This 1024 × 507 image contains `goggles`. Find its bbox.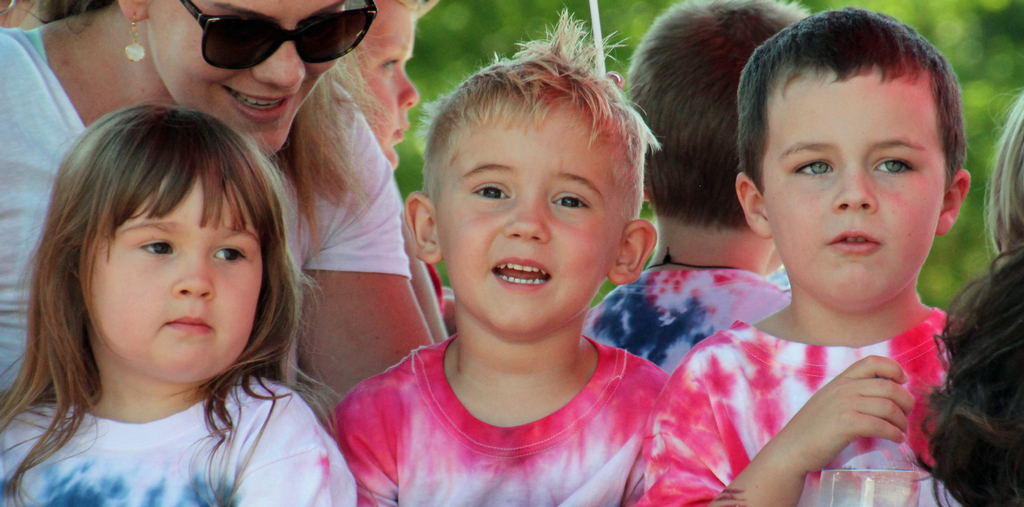
box=[163, 11, 381, 76].
